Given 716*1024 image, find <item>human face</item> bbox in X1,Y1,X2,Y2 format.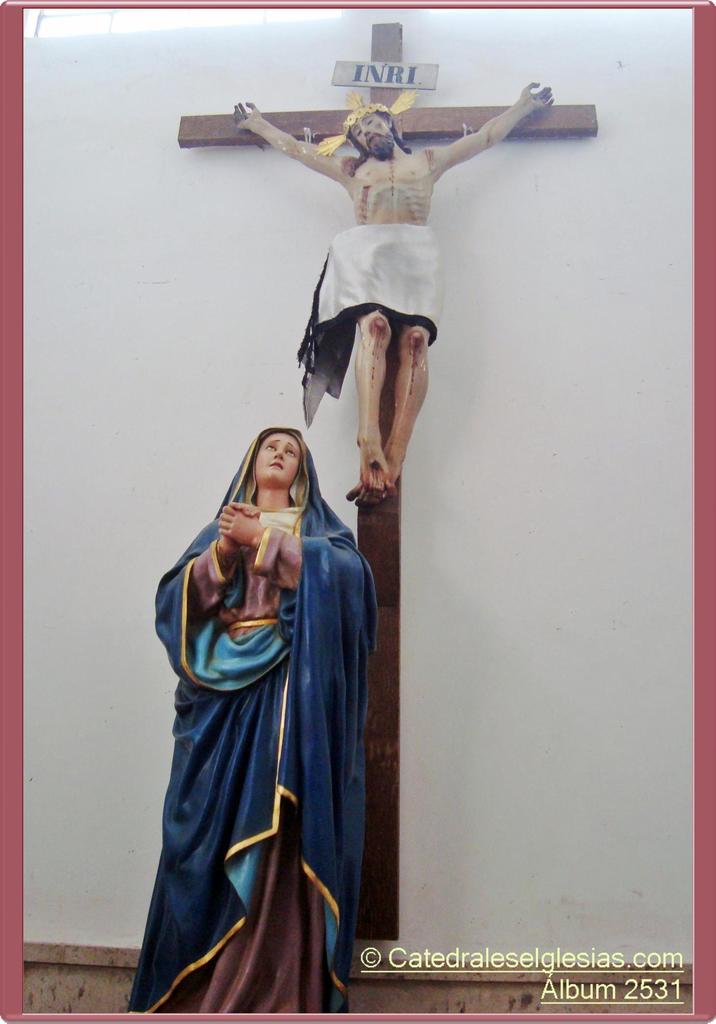
346,106,396,157.
